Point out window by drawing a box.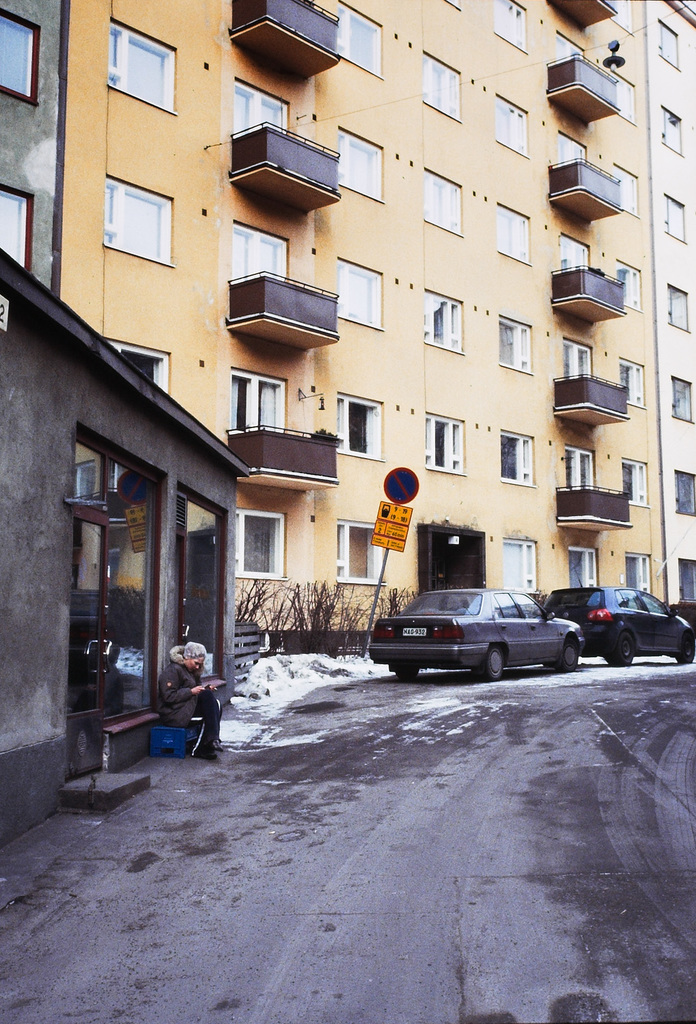
left=423, top=283, right=463, bottom=348.
